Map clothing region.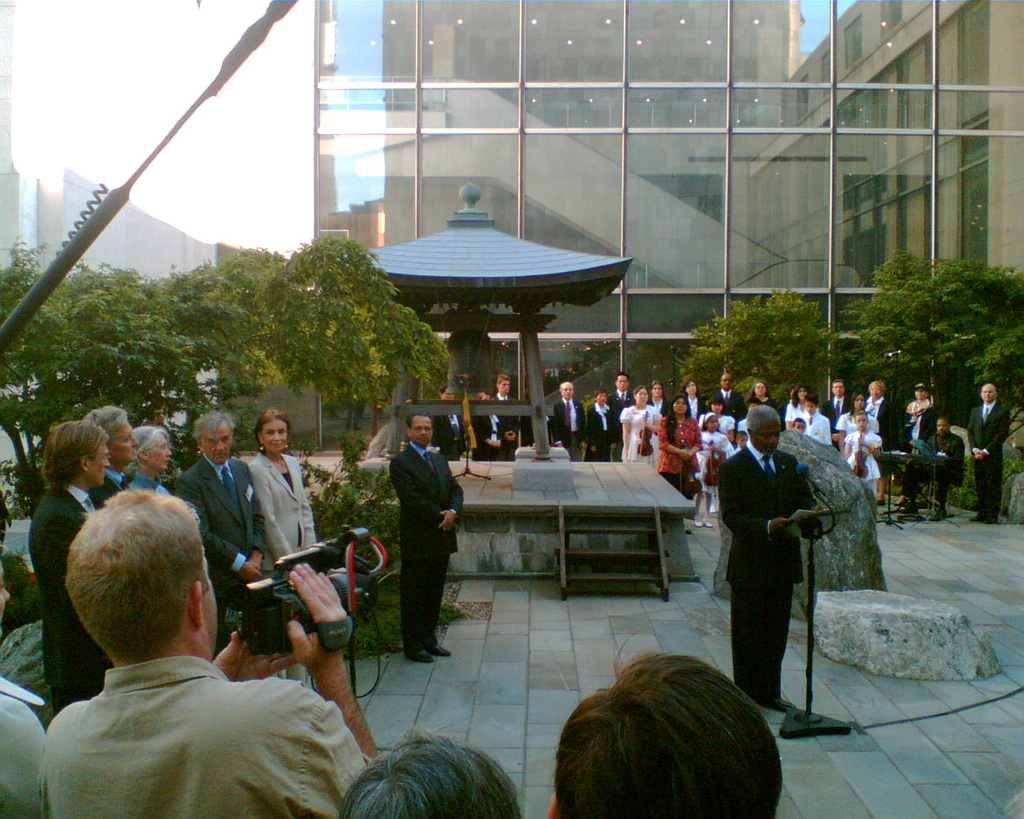
Mapped to l=836, t=410, r=877, b=438.
